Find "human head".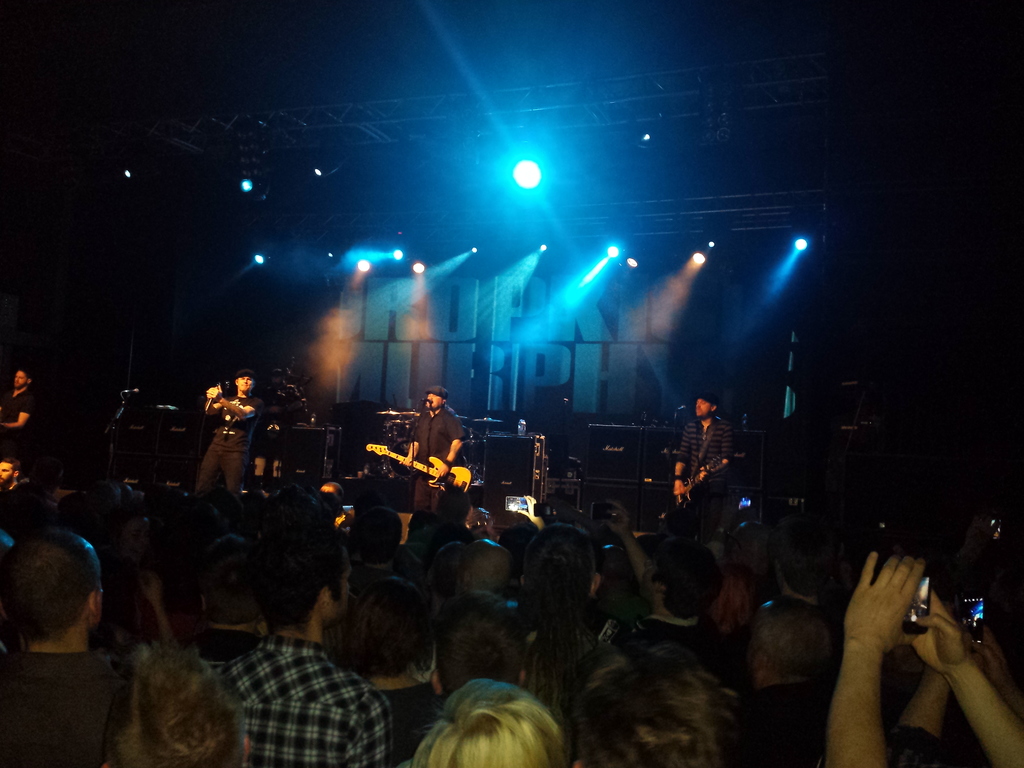
BBox(12, 364, 33, 389).
